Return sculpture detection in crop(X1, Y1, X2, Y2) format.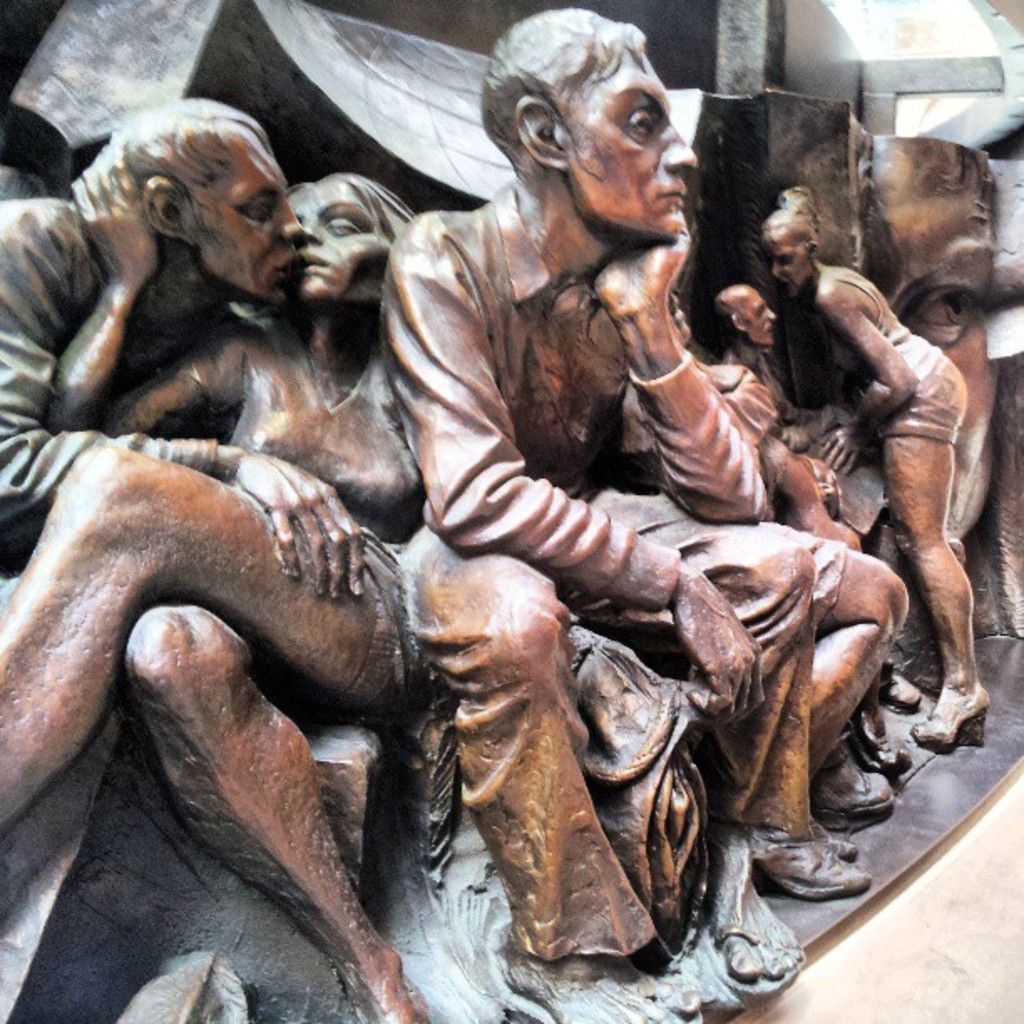
crop(343, 0, 793, 788).
